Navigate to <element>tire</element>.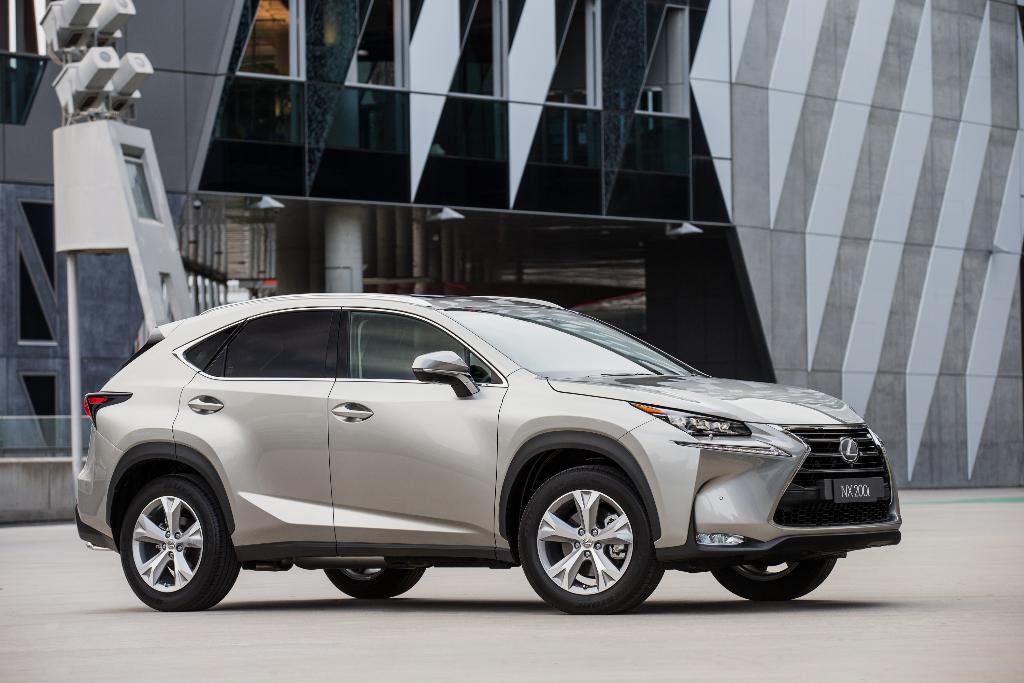
Navigation target: pyautogui.locateOnScreen(708, 555, 840, 604).
